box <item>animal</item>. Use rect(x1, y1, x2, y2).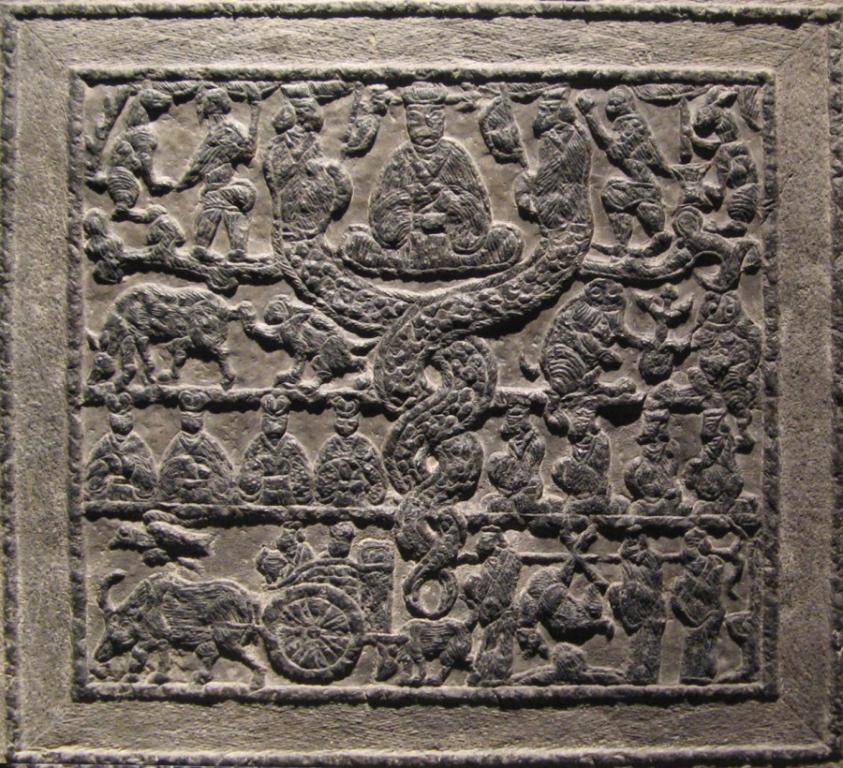
rect(565, 84, 717, 260).
